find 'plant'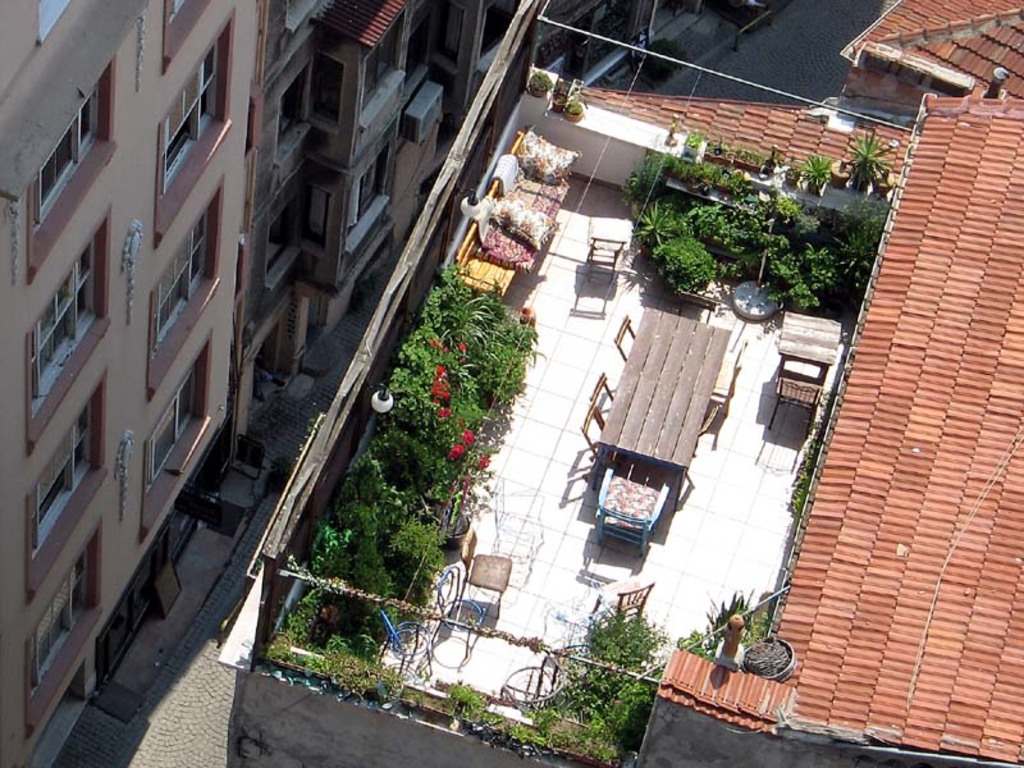
553:86:566:104
